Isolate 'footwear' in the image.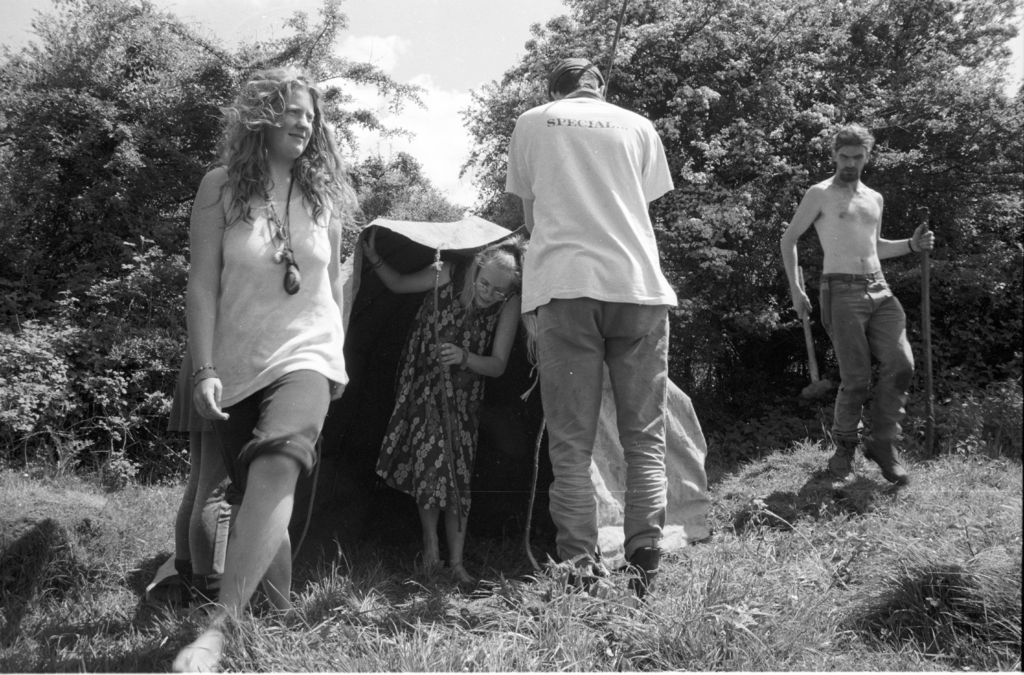
Isolated region: pyautogui.locateOnScreen(627, 539, 663, 609).
